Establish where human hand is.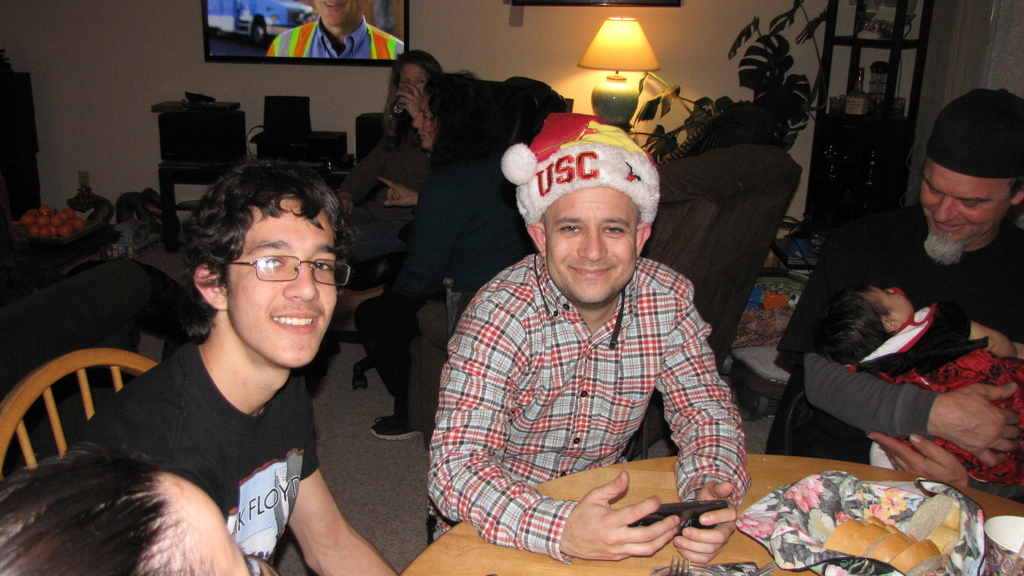
Established at rect(566, 476, 680, 553).
